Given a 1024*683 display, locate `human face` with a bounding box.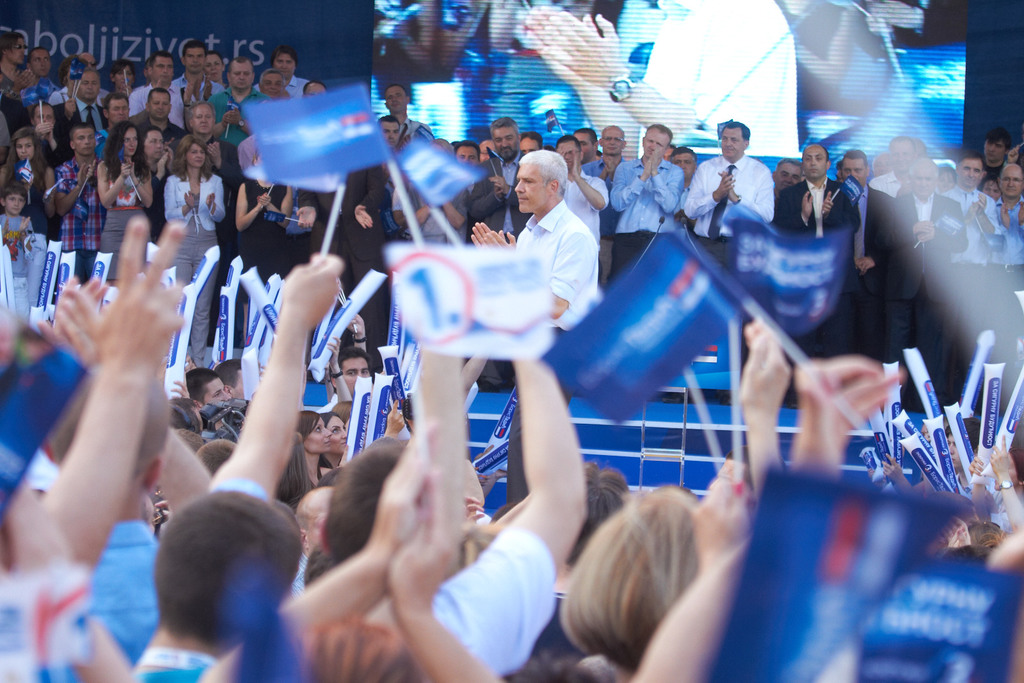
Located: left=149, top=60, right=172, bottom=81.
